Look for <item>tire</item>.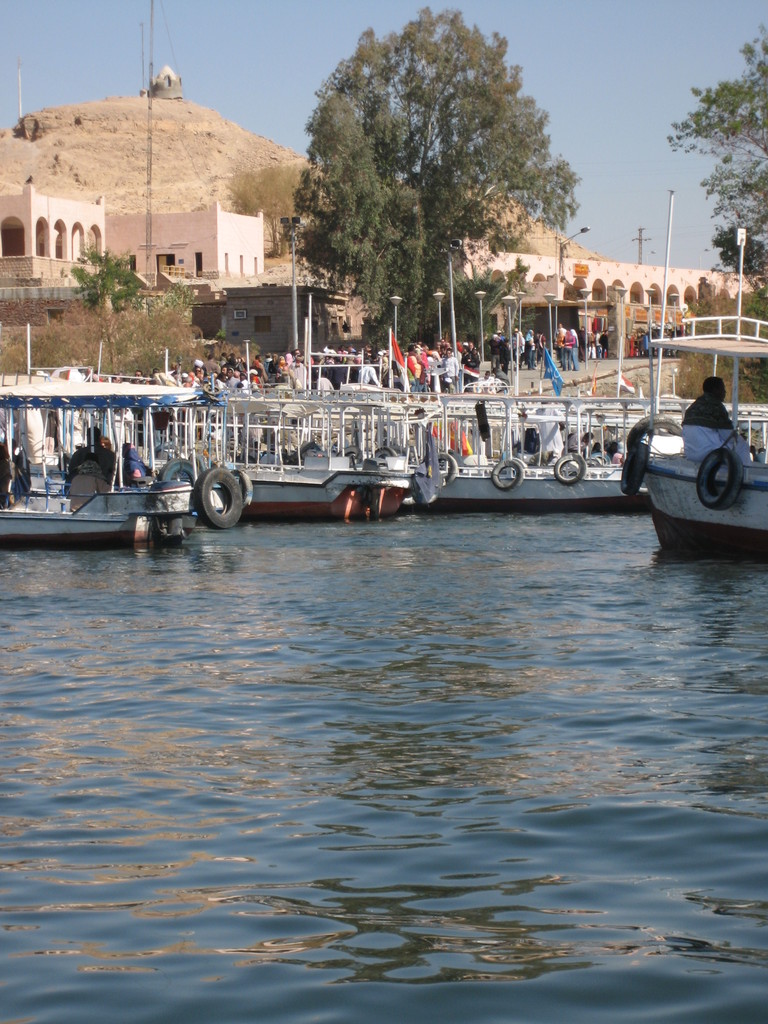
Found: (left=552, top=447, right=589, bottom=483).
